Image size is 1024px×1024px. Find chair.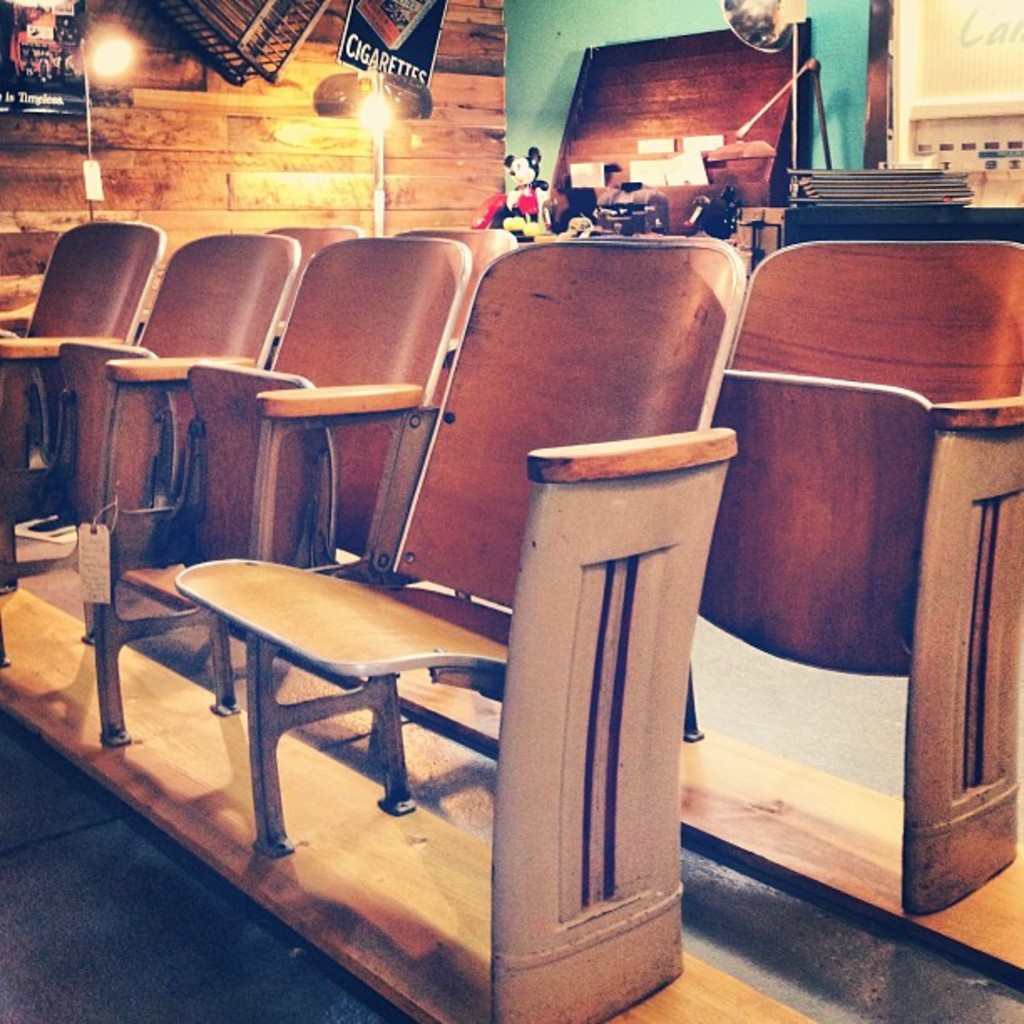
[left=268, top=223, right=361, bottom=365].
